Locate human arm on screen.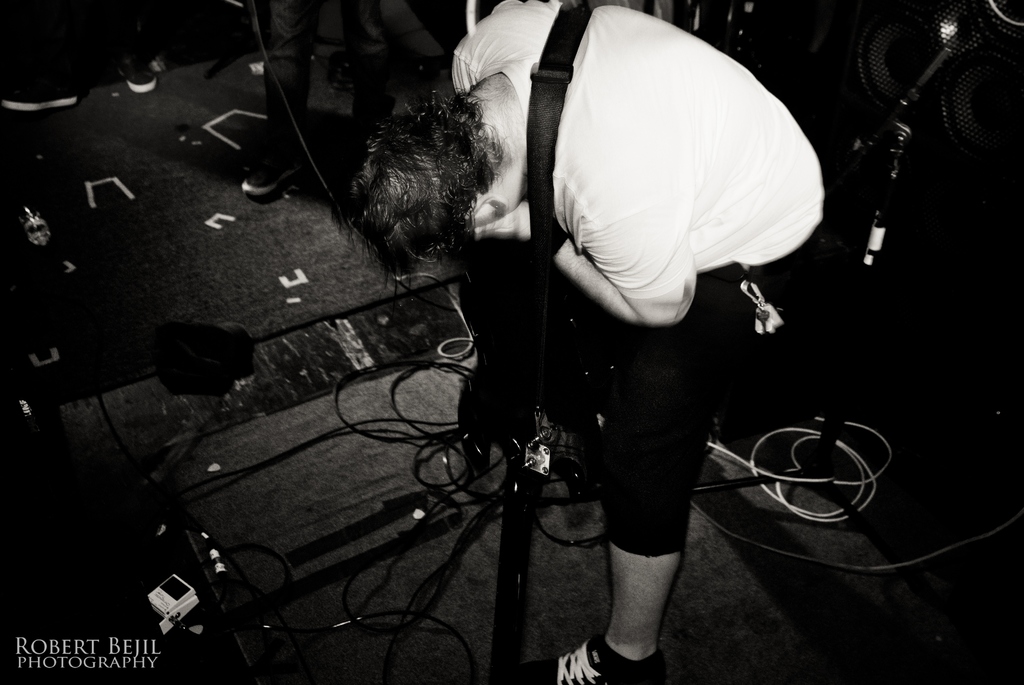
On screen at crop(474, 150, 696, 320).
